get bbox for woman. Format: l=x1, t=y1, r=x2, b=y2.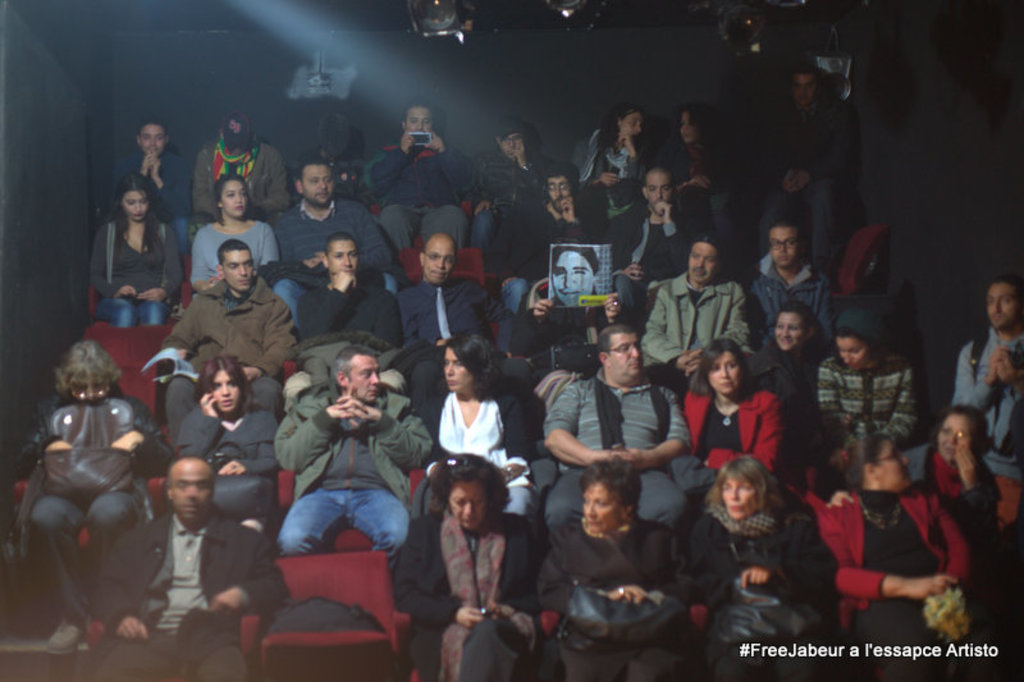
l=90, t=174, r=183, b=338.
